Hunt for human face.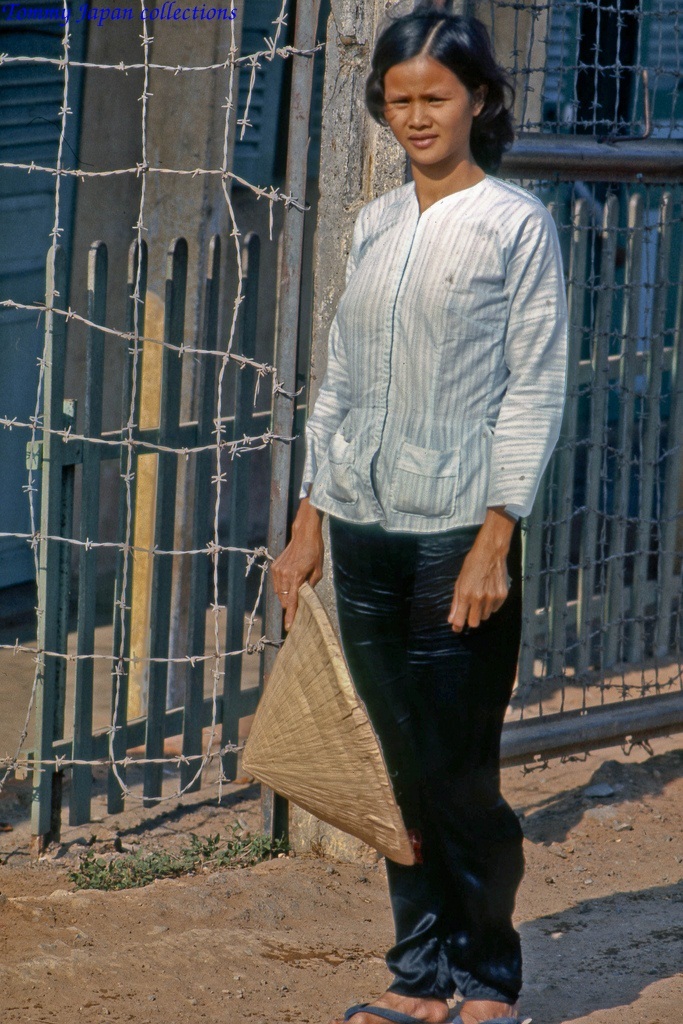
Hunted down at 380,50,474,169.
